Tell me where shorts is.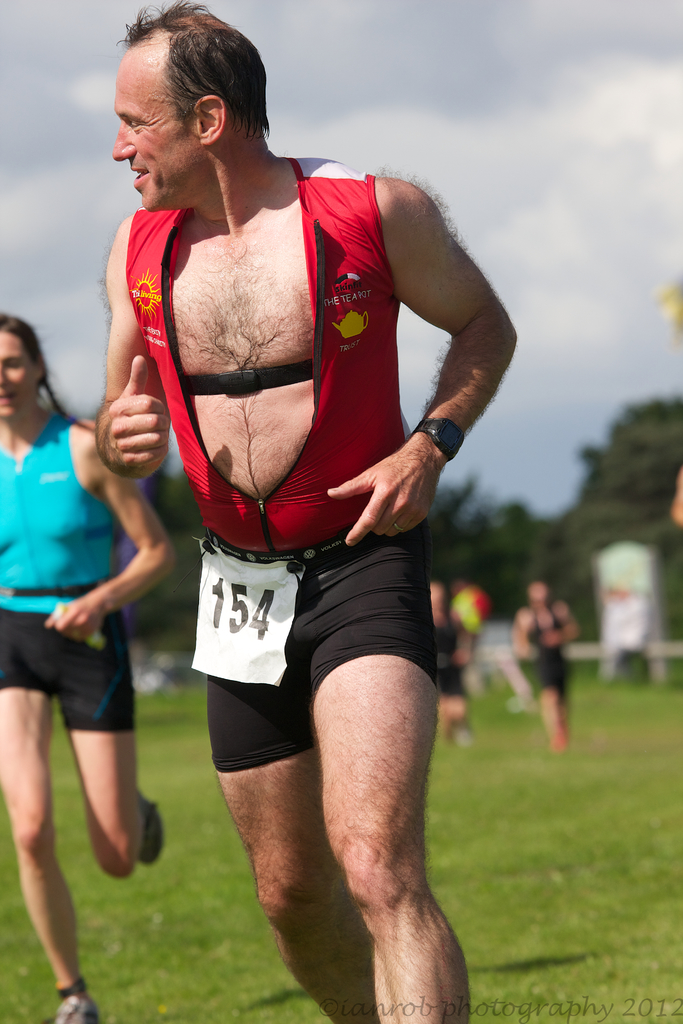
shorts is at 177, 524, 469, 781.
